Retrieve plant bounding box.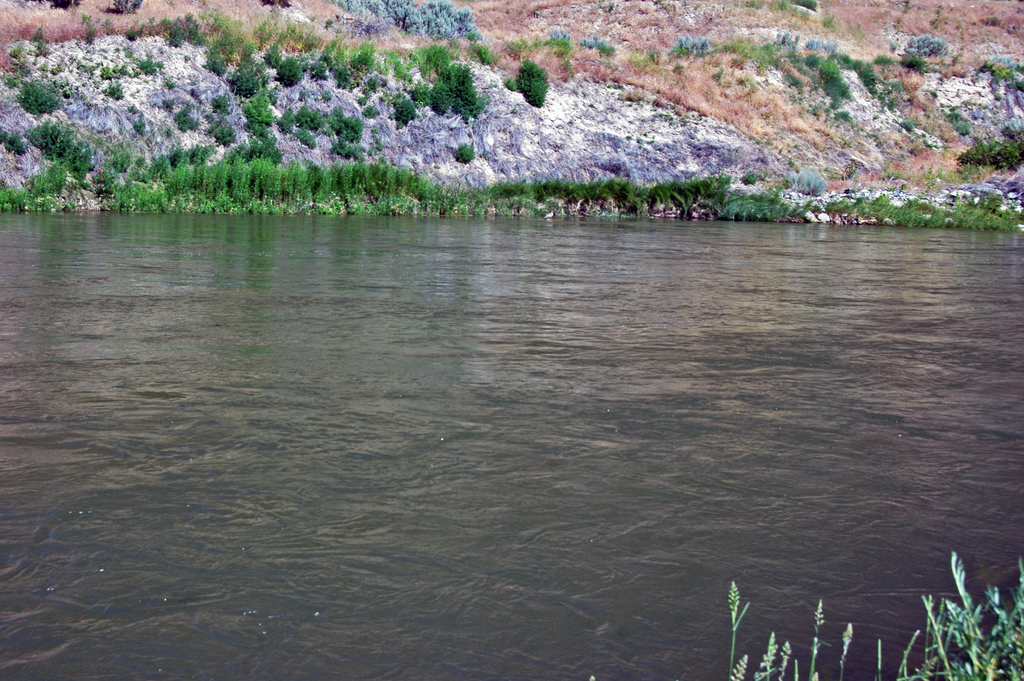
Bounding box: rect(675, 179, 694, 193).
